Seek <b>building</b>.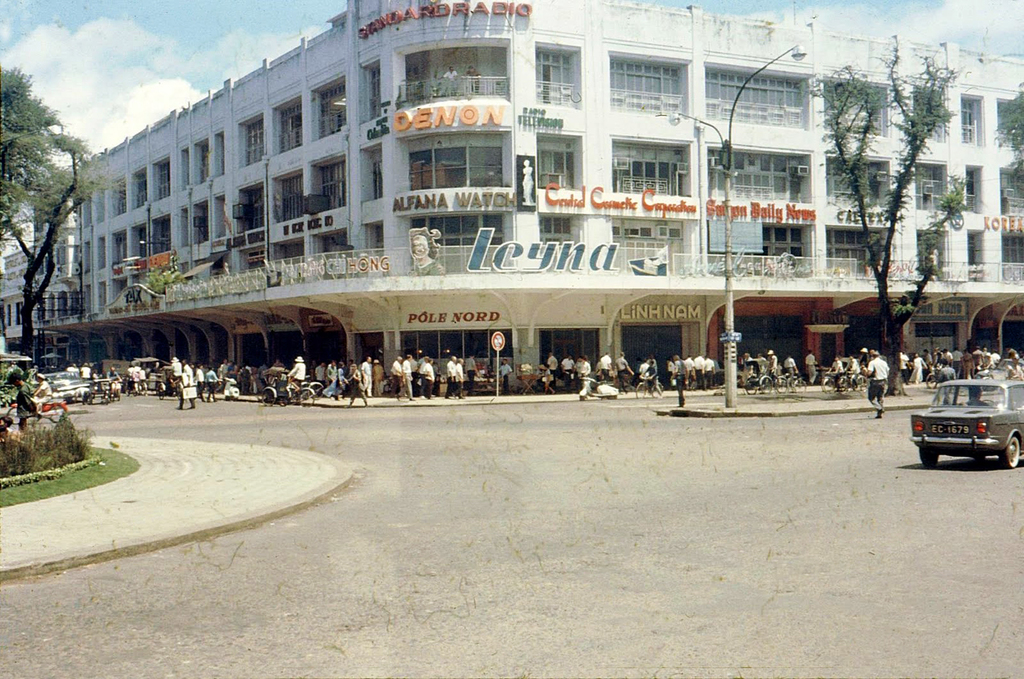
Rect(58, 0, 1023, 400).
